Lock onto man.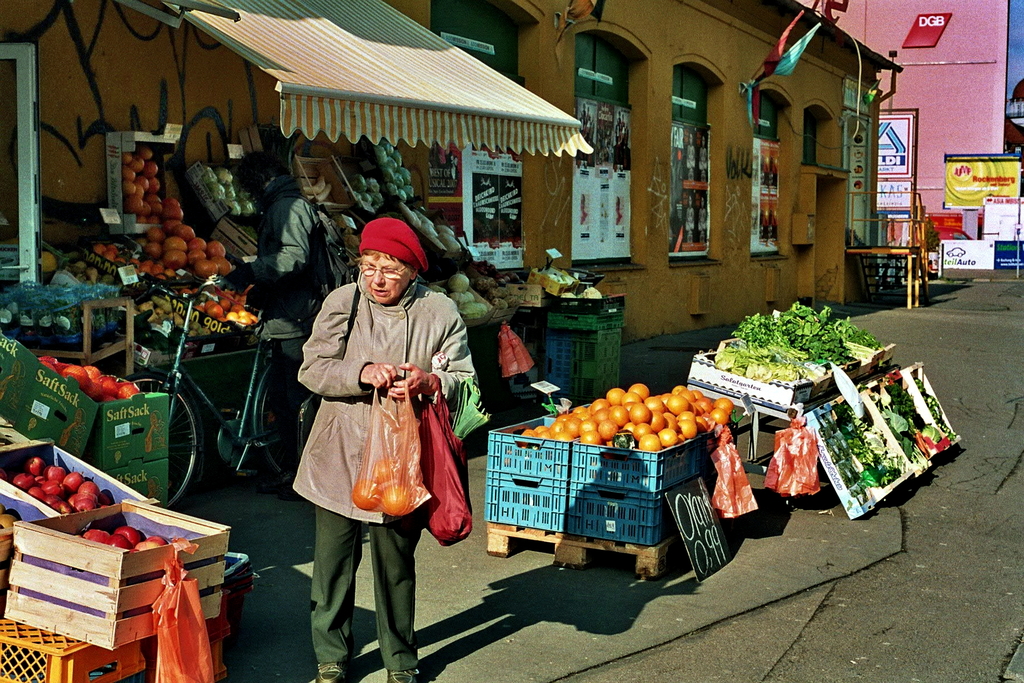
Locked: bbox(216, 148, 360, 499).
